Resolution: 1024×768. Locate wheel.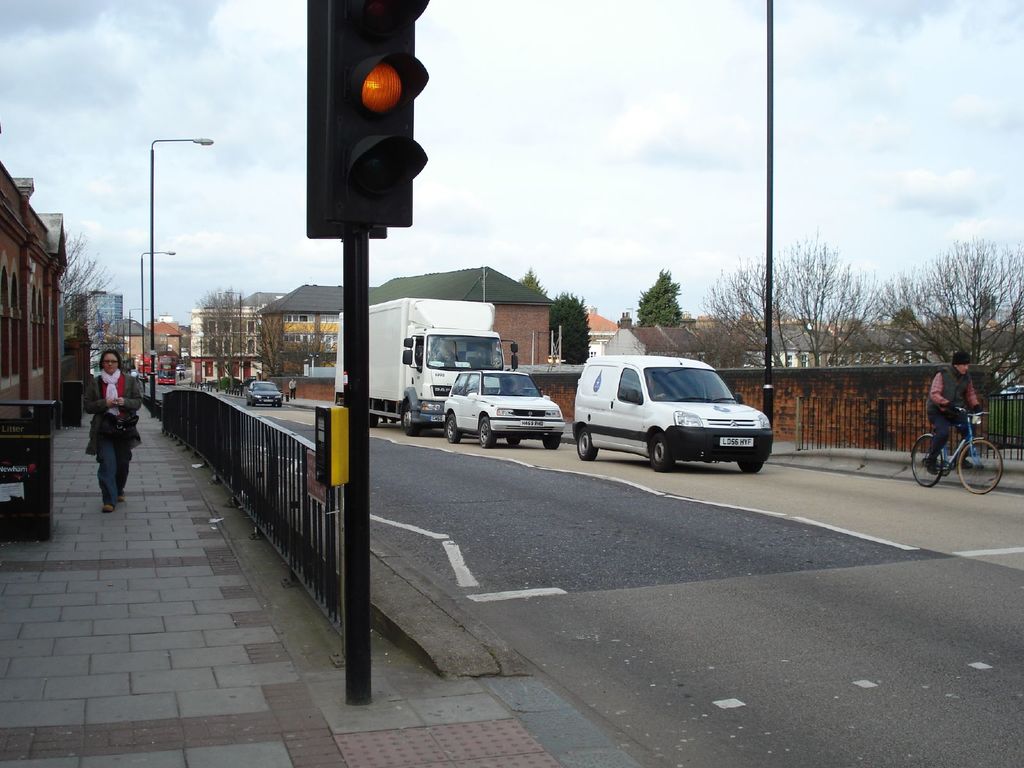
bbox(738, 461, 763, 474).
